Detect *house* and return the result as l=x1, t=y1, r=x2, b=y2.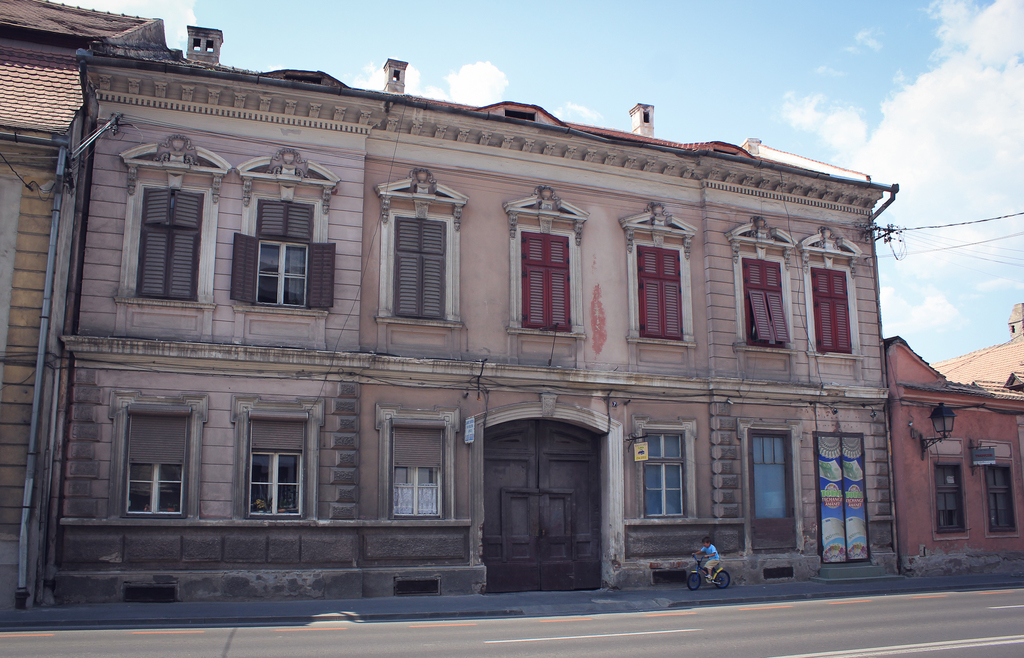
l=0, t=0, r=165, b=581.
